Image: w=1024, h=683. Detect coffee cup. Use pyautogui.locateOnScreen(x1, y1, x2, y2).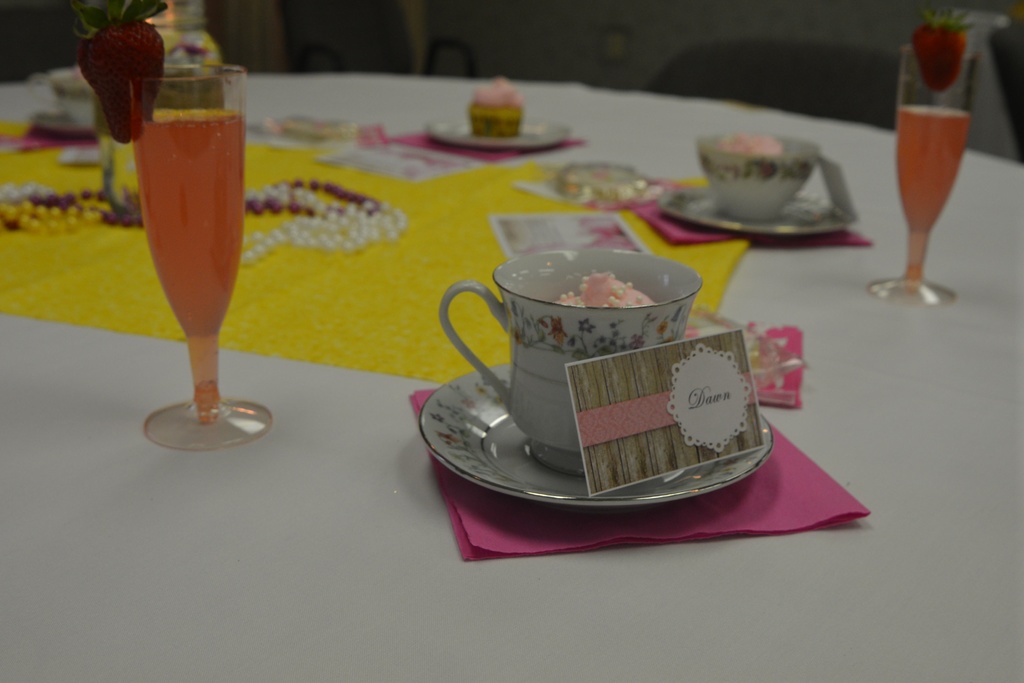
pyautogui.locateOnScreen(698, 132, 822, 220).
